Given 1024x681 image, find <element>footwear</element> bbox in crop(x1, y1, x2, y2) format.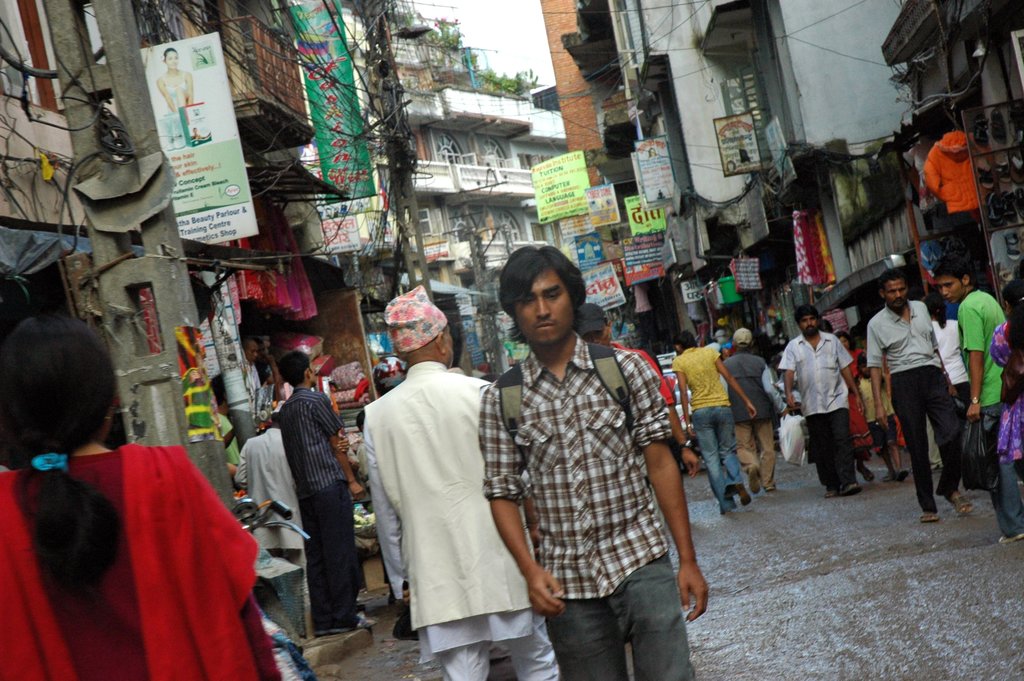
crop(861, 468, 876, 481).
